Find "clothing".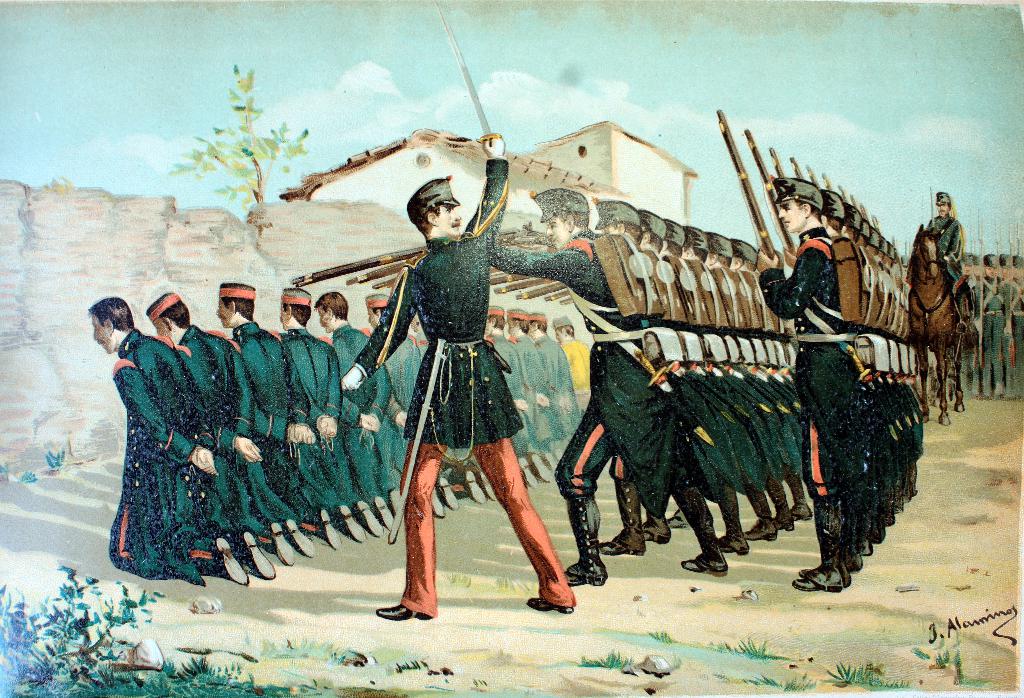
rect(234, 325, 309, 517).
